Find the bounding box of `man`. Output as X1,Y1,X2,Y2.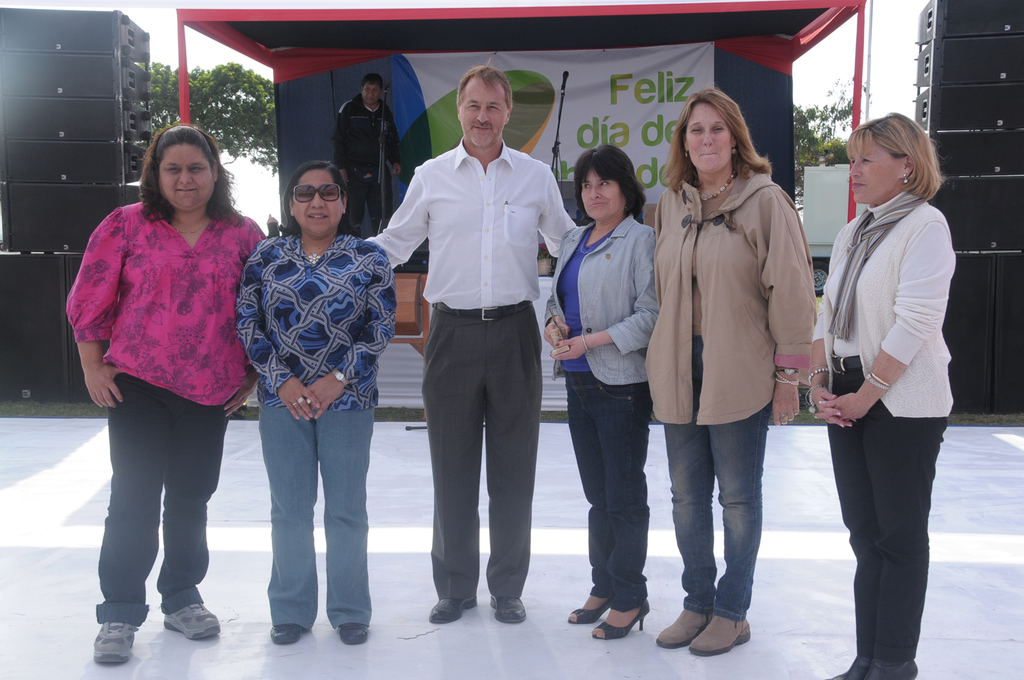
390,59,571,621.
